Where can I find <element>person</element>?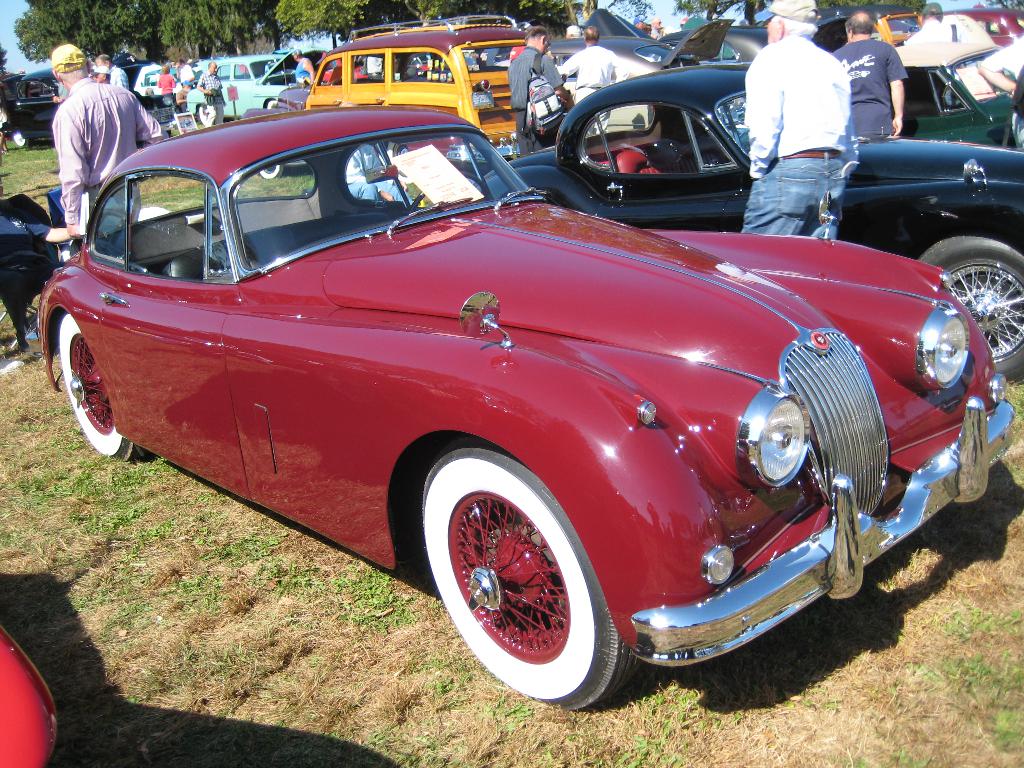
You can find it at crop(51, 43, 166, 246).
